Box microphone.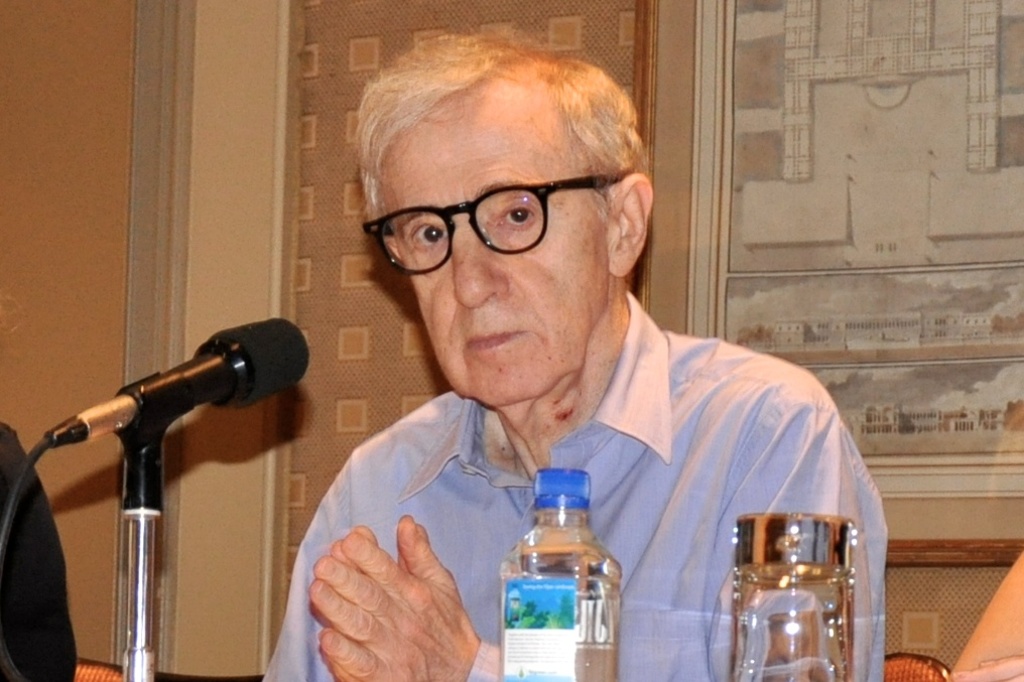
45 311 314 444.
